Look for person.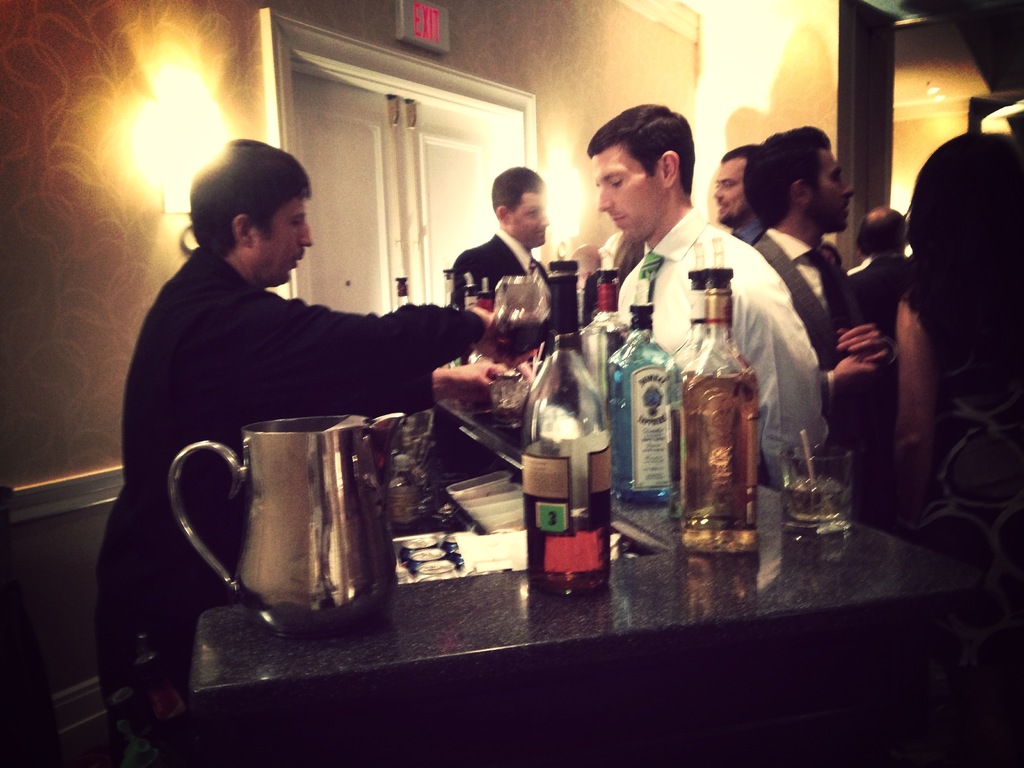
Found: [586, 93, 825, 500].
